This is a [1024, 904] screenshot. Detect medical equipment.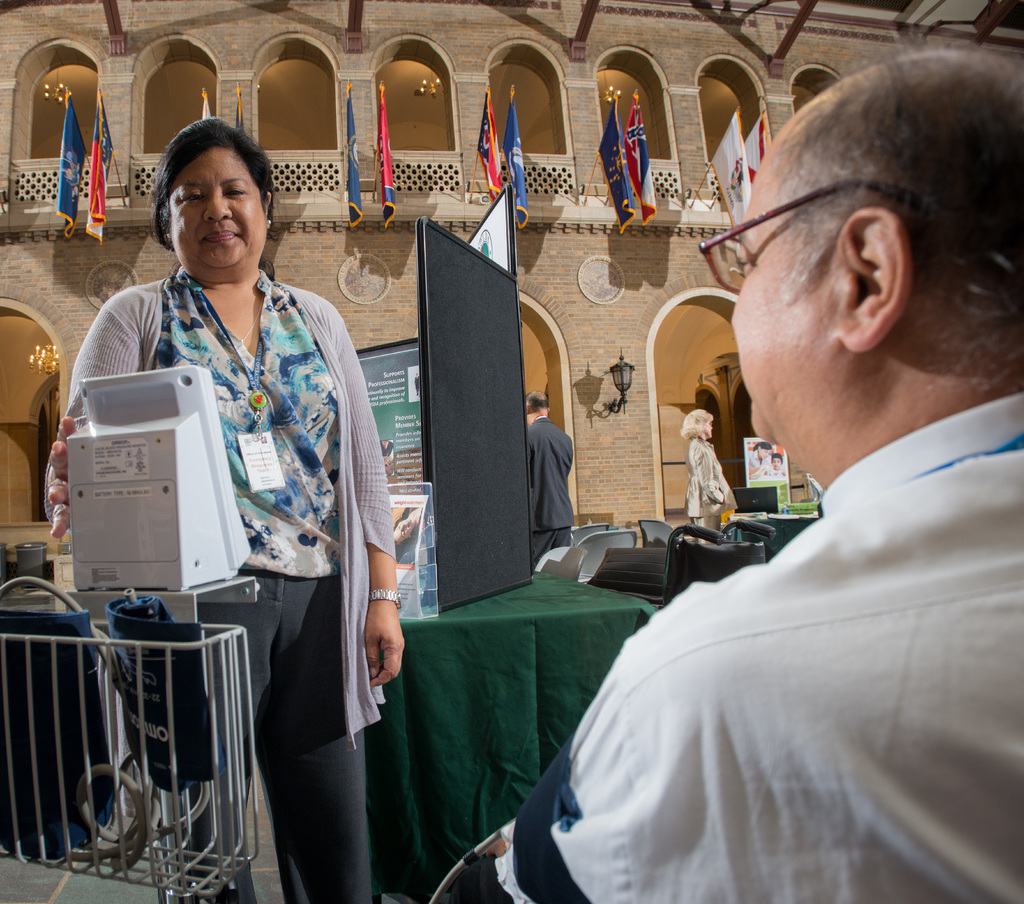
422 732 589 903.
